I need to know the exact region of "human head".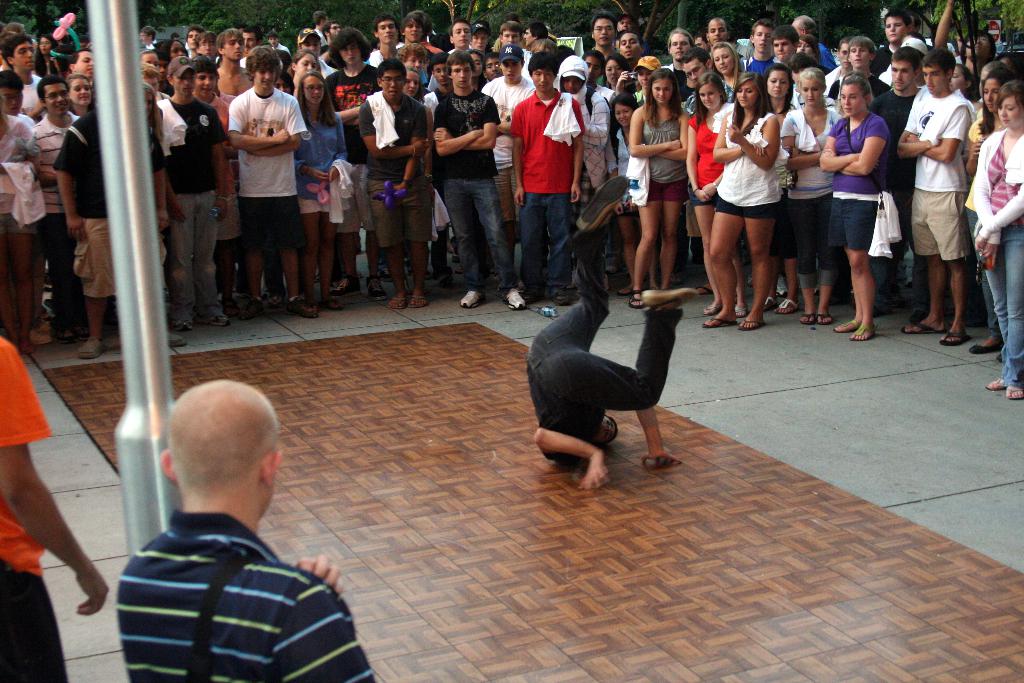
Region: select_region(401, 42, 428, 64).
